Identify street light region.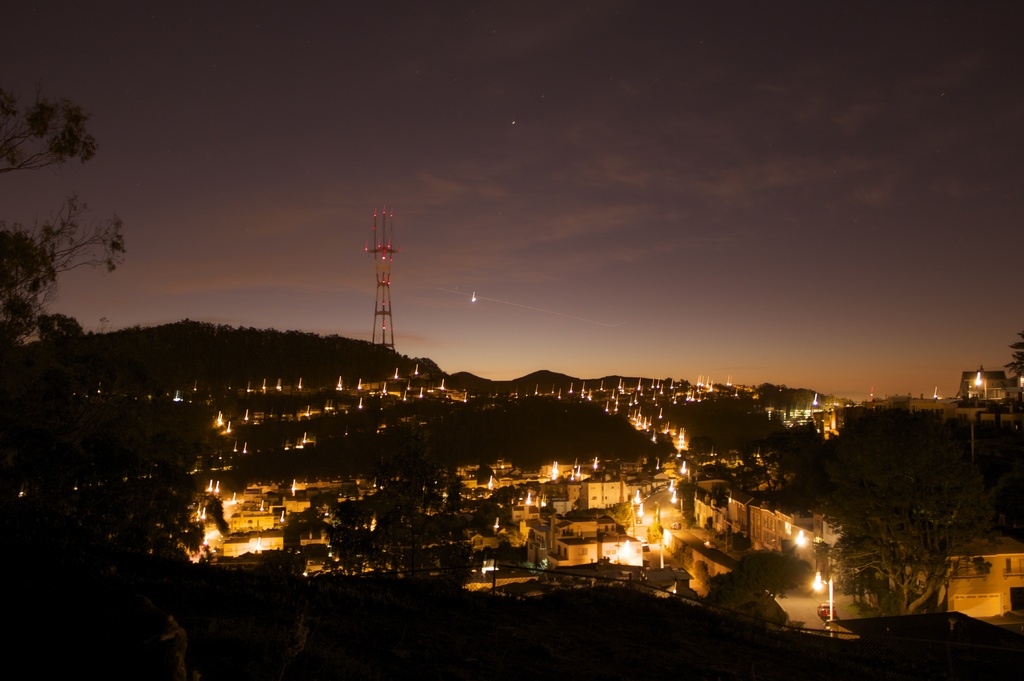
Region: bbox(275, 508, 285, 531).
